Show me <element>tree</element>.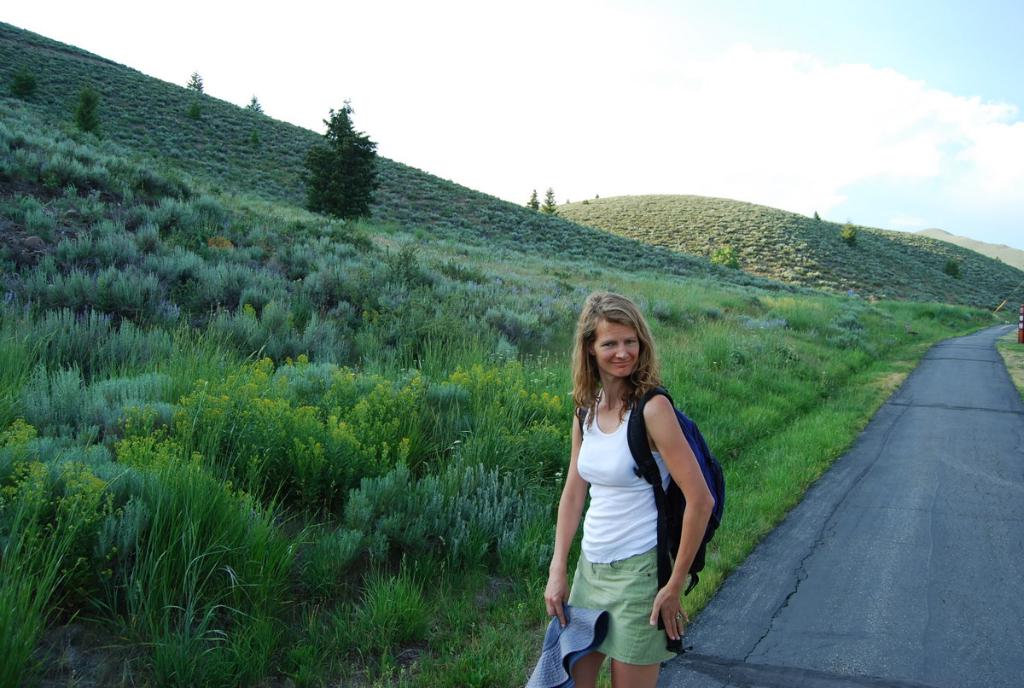
<element>tree</element> is here: Rect(542, 183, 559, 214).
